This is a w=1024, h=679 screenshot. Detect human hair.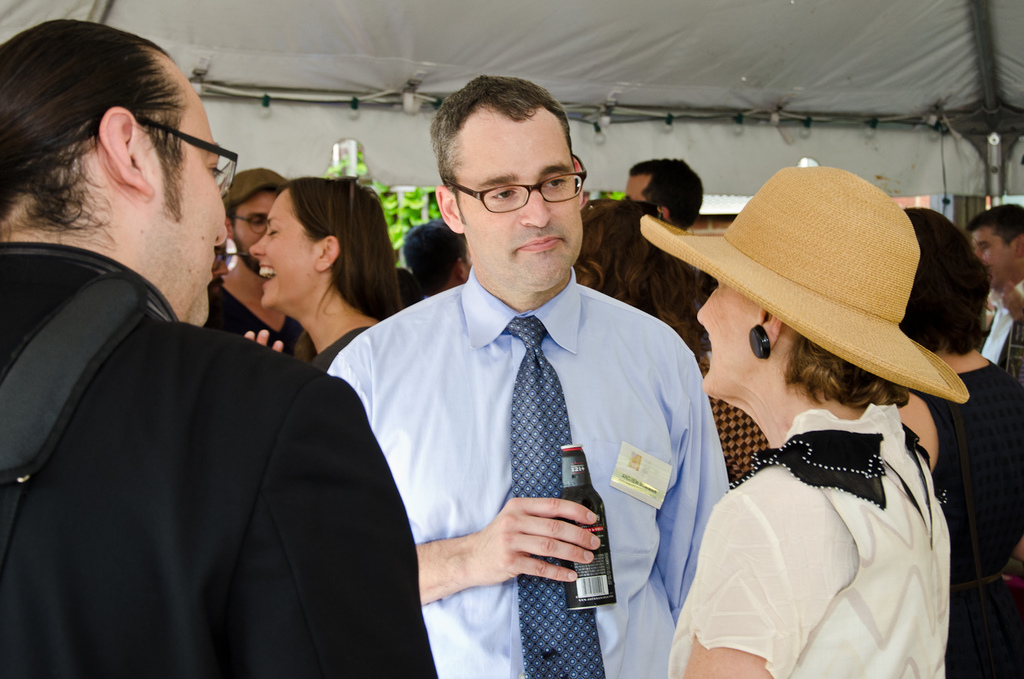
[780,329,915,412].
